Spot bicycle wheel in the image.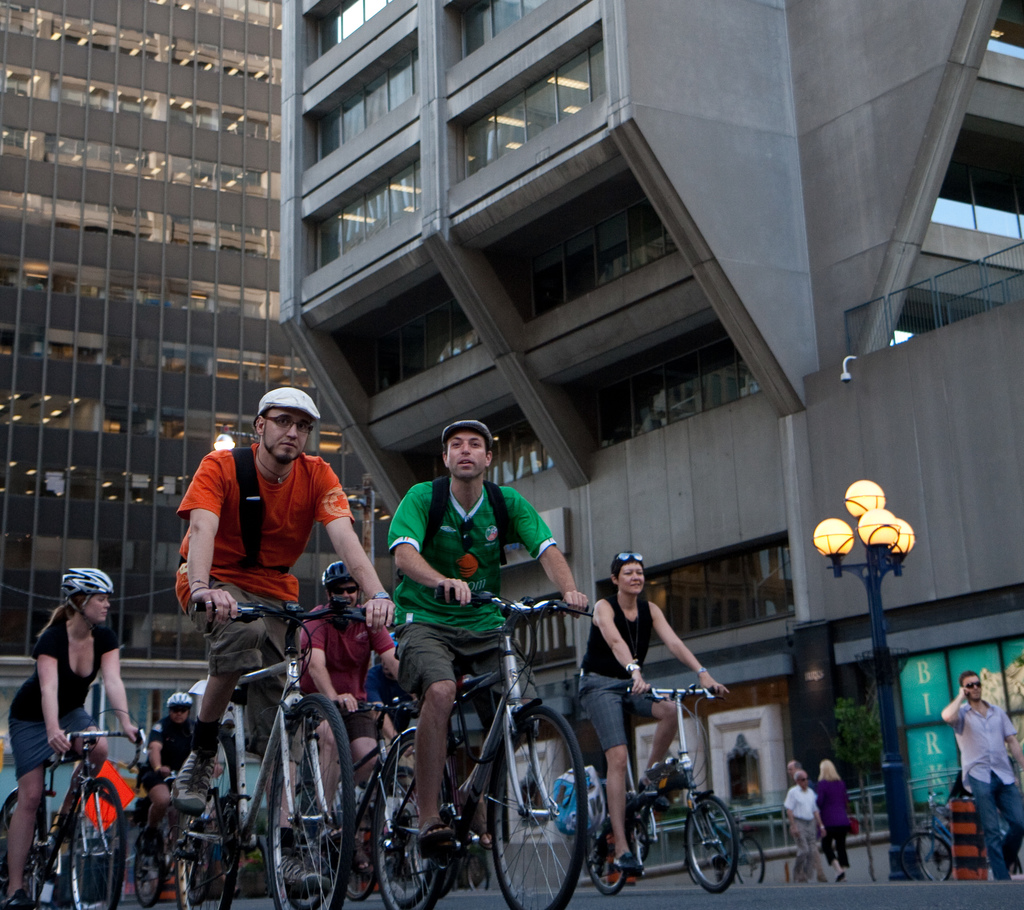
bicycle wheel found at rect(584, 790, 630, 897).
